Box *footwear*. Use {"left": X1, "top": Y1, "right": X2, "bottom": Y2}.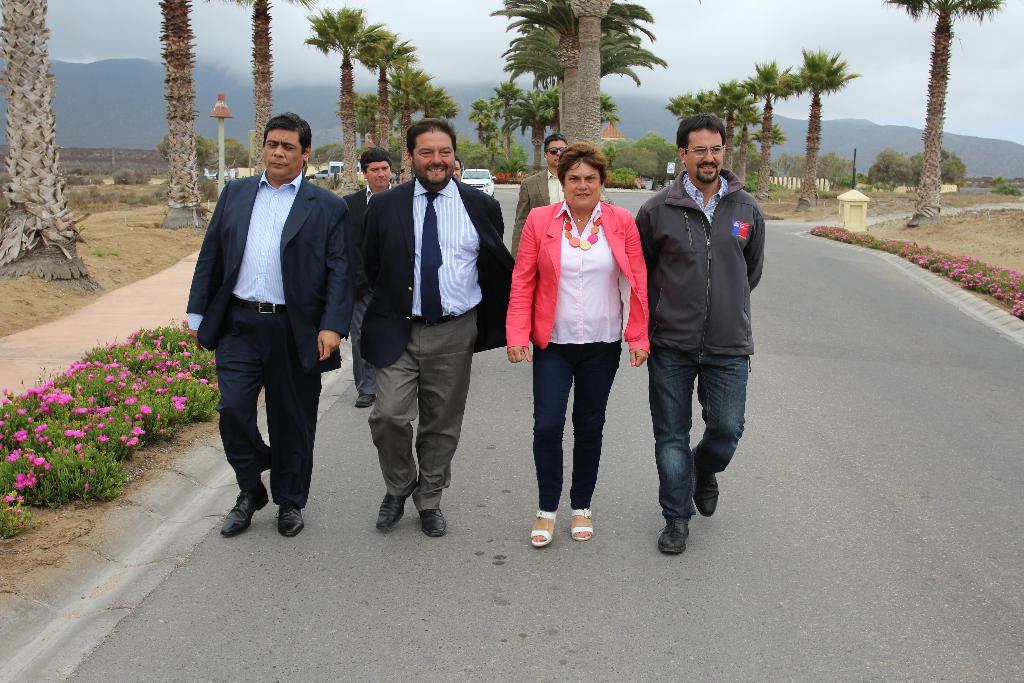
{"left": 355, "top": 392, "right": 375, "bottom": 409}.
